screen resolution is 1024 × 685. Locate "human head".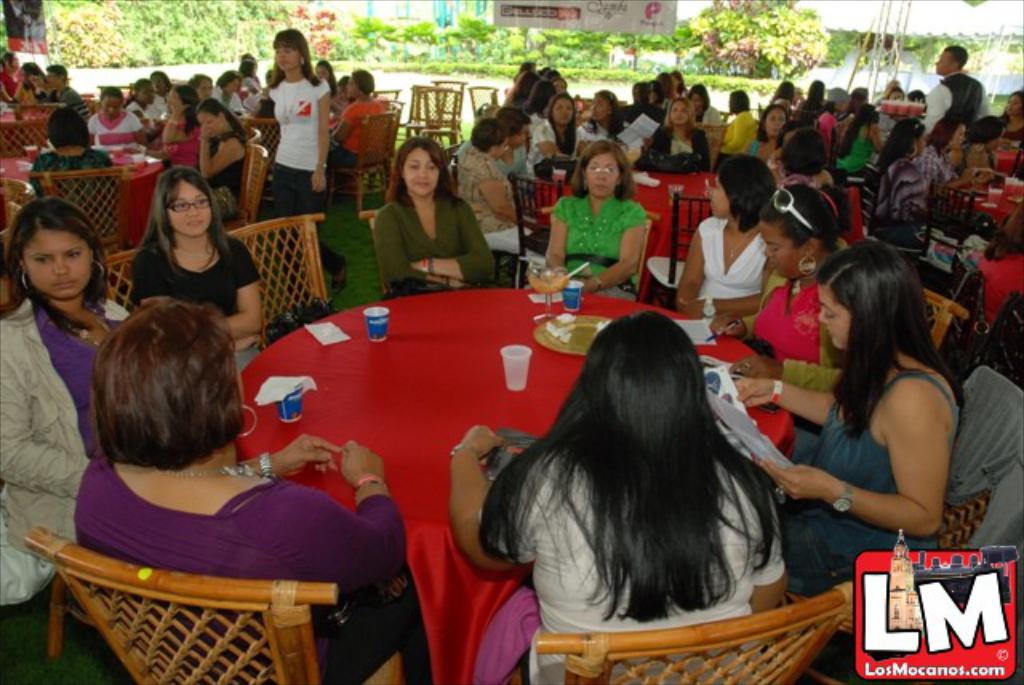
[592,88,619,120].
